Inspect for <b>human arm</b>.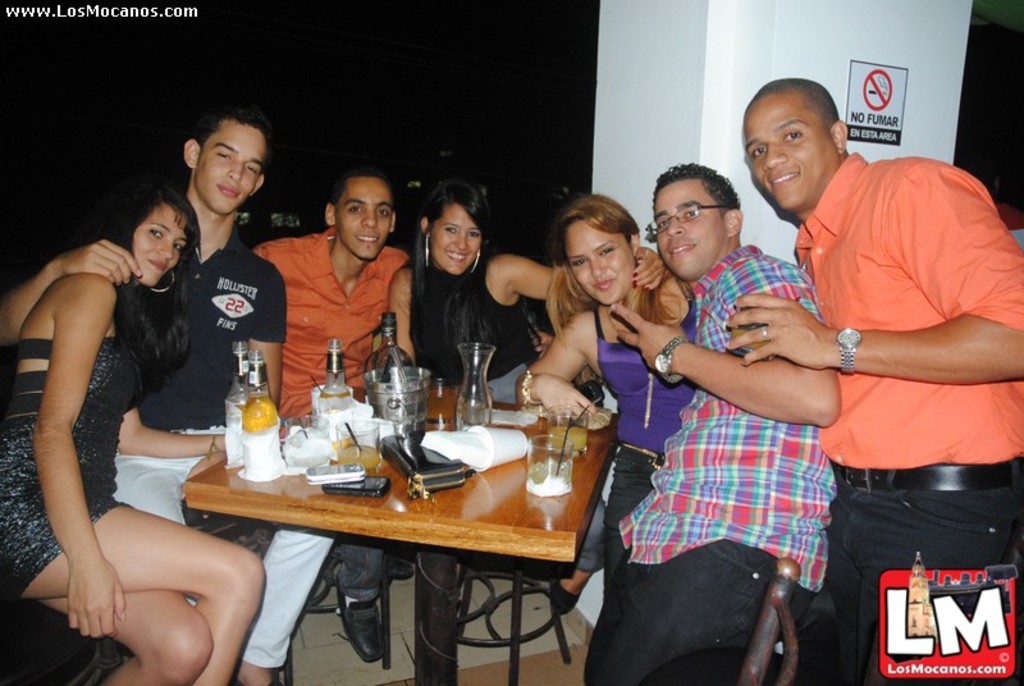
Inspection: 502/253/557/305.
